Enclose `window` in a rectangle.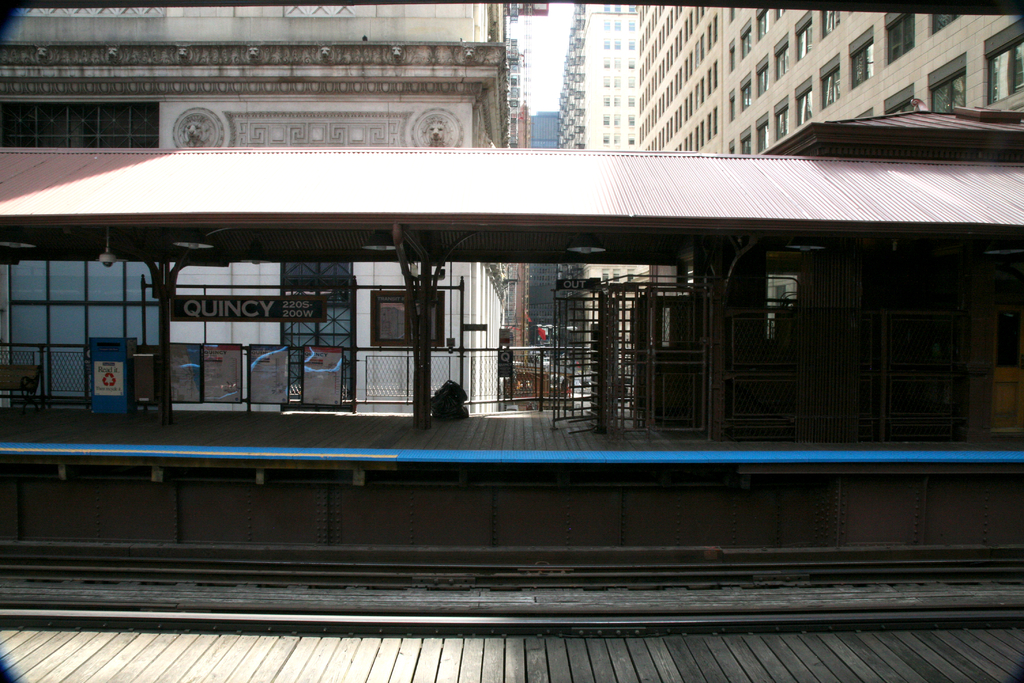
x1=737, y1=128, x2=755, y2=160.
